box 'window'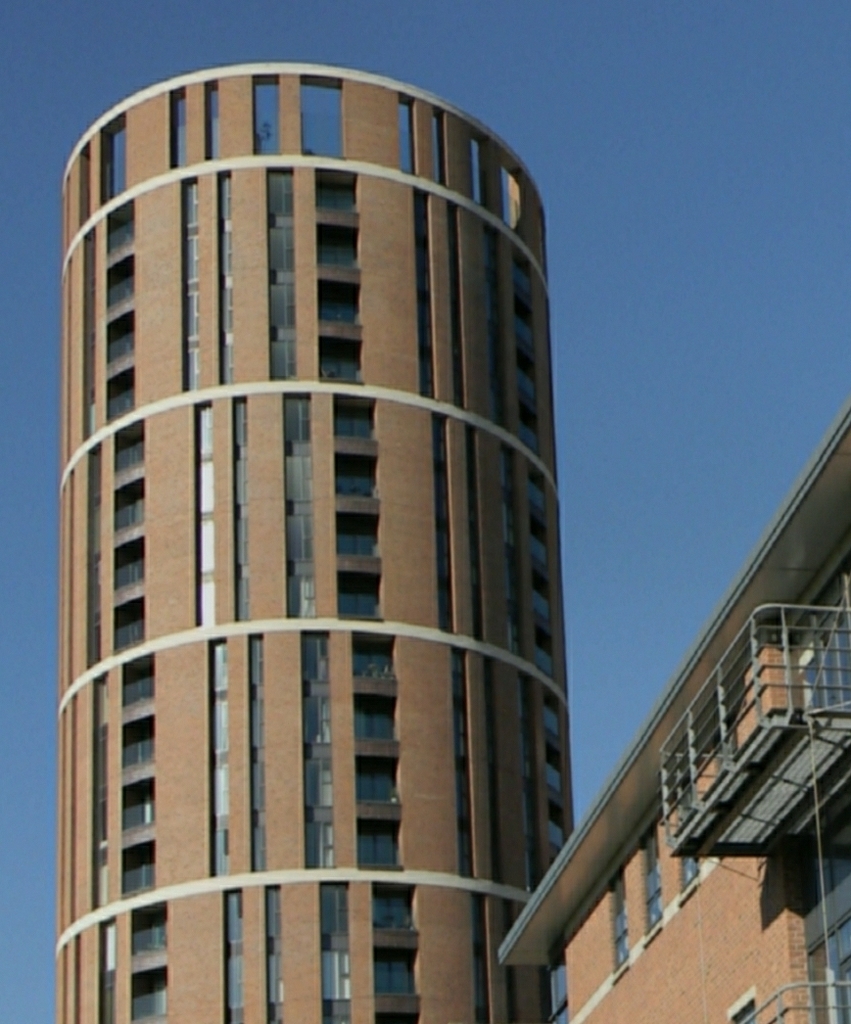
[333,407,376,440]
